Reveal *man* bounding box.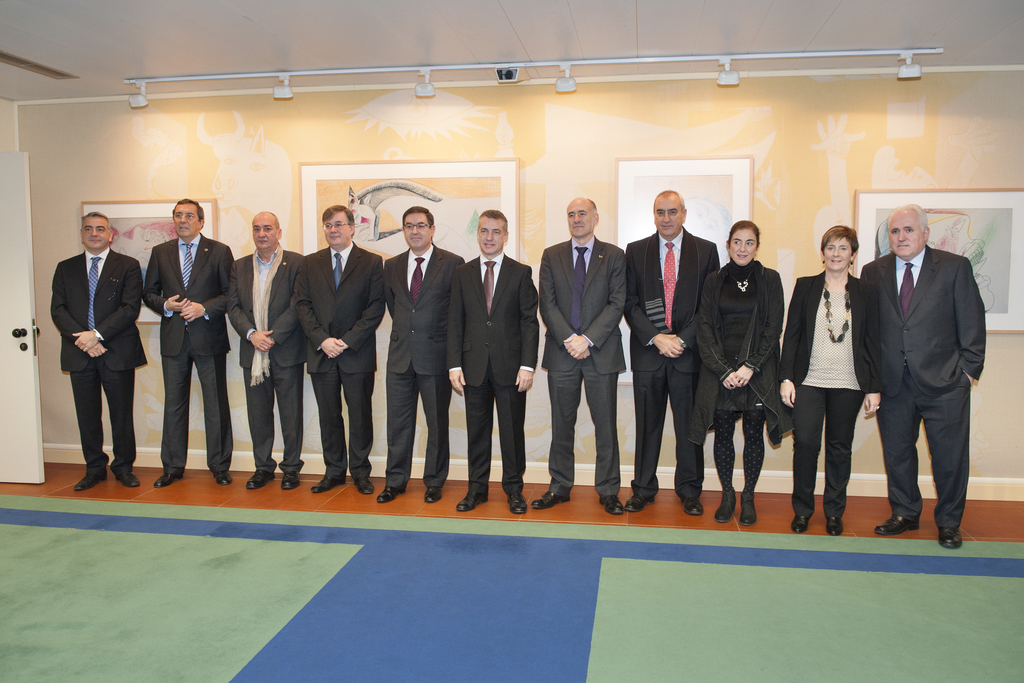
Revealed: left=377, top=206, right=466, bottom=503.
